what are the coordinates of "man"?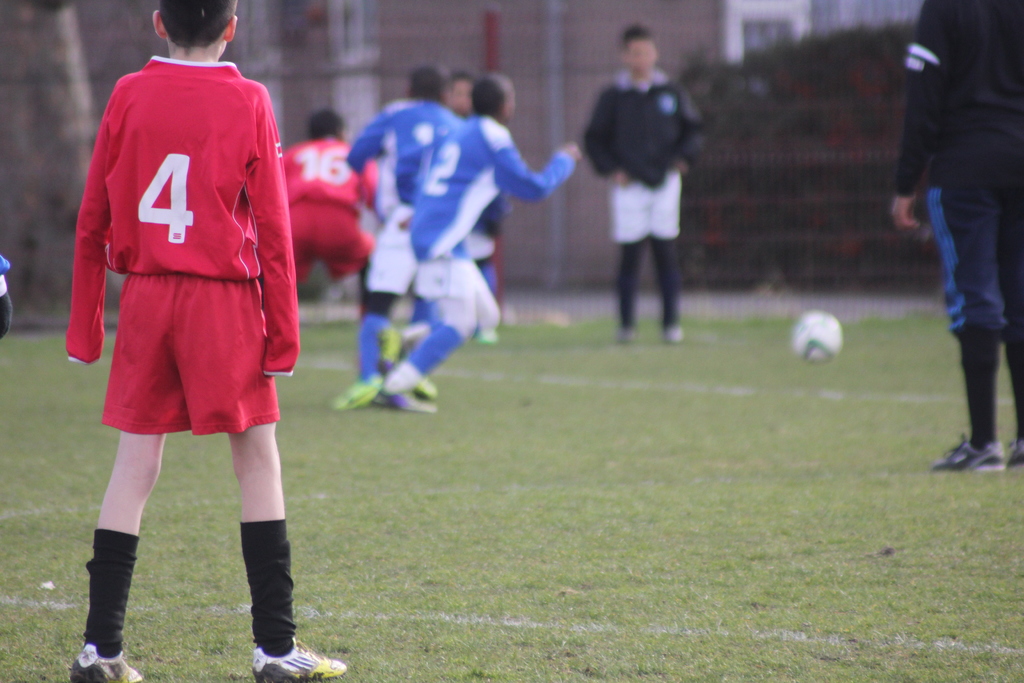
rect(893, 0, 1023, 477).
